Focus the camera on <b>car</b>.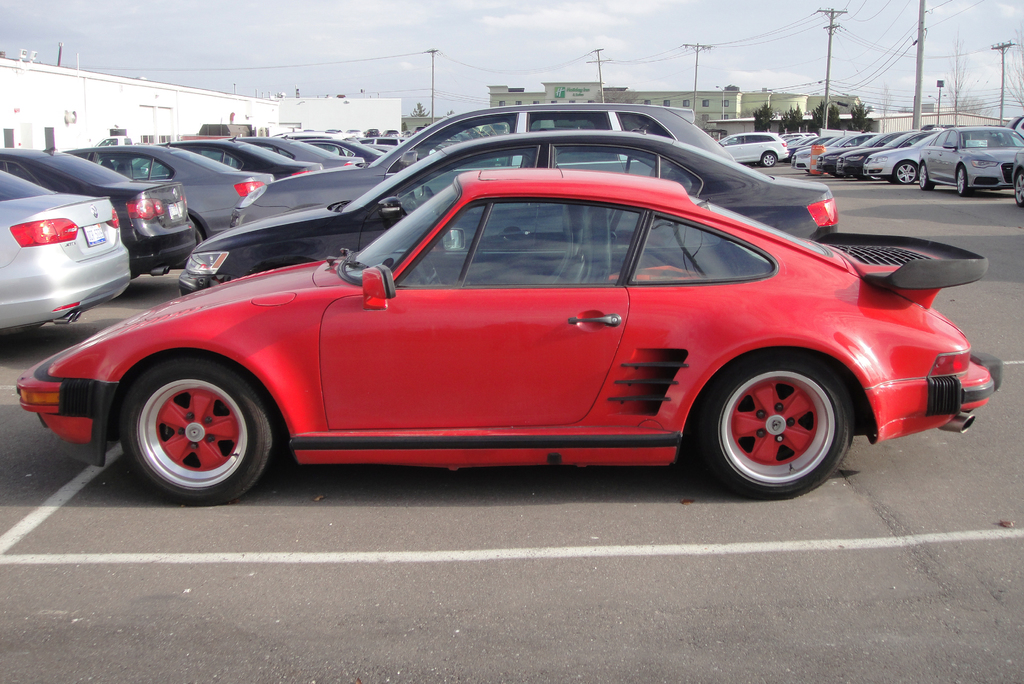
Focus region: 1/159/132/337.
